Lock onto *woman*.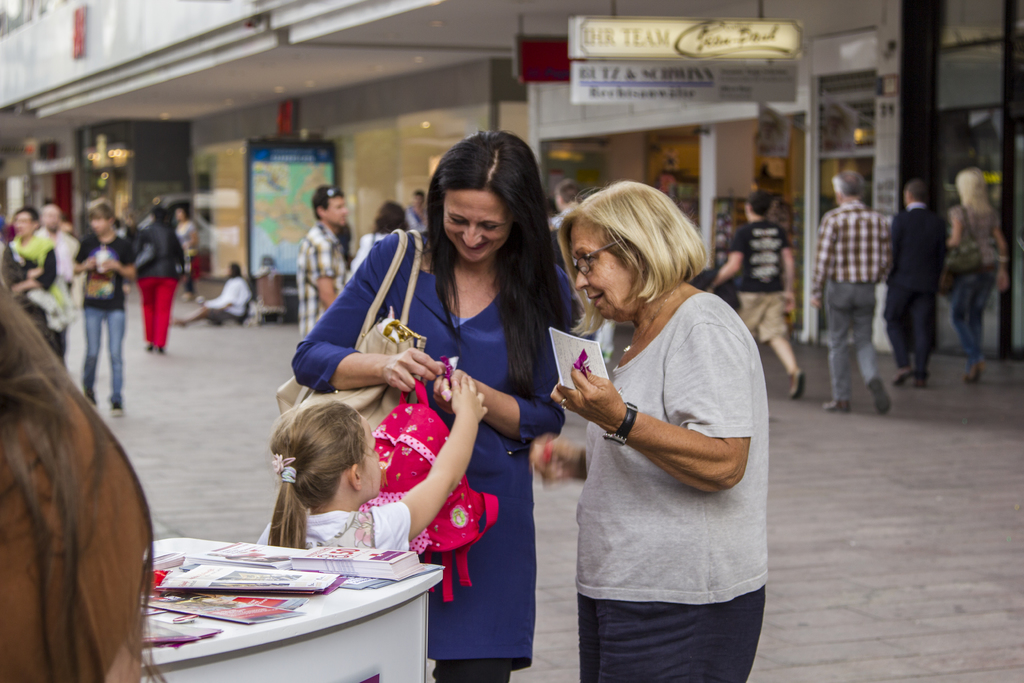
Locked: crop(131, 205, 184, 356).
